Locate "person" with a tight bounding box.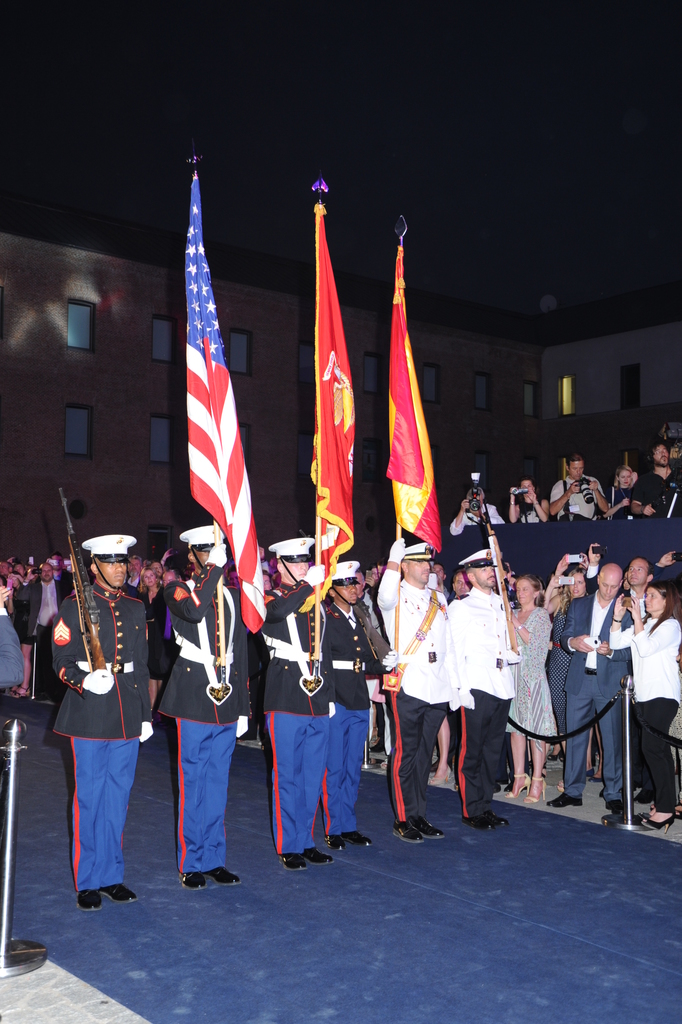
detection(545, 562, 636, 813).
